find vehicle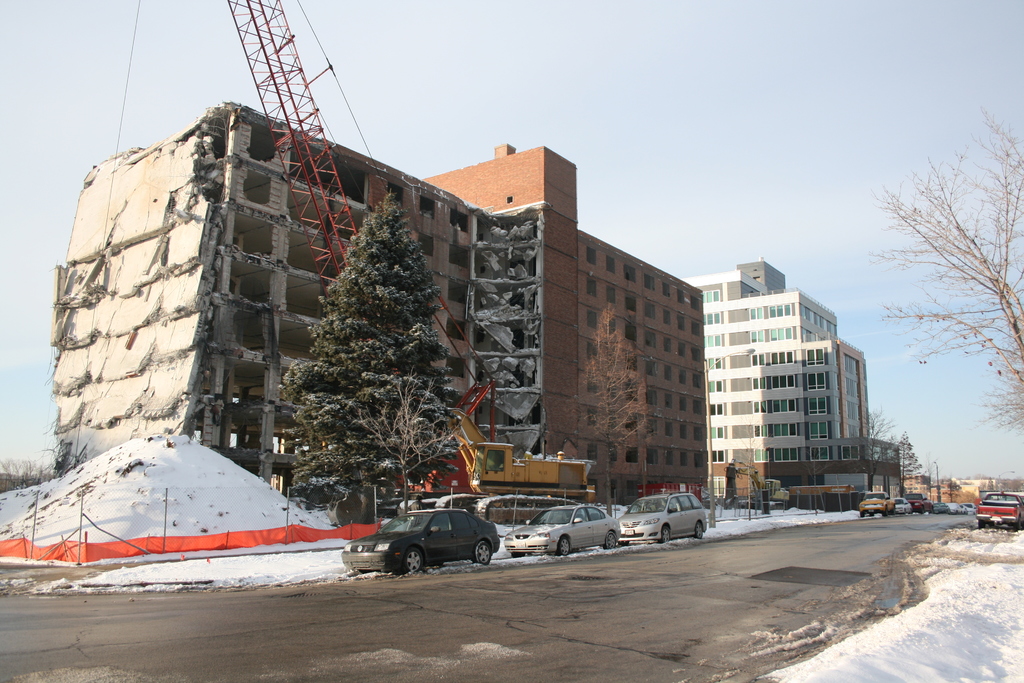
(x1=506, y1=502, x2=620, y2=559)
